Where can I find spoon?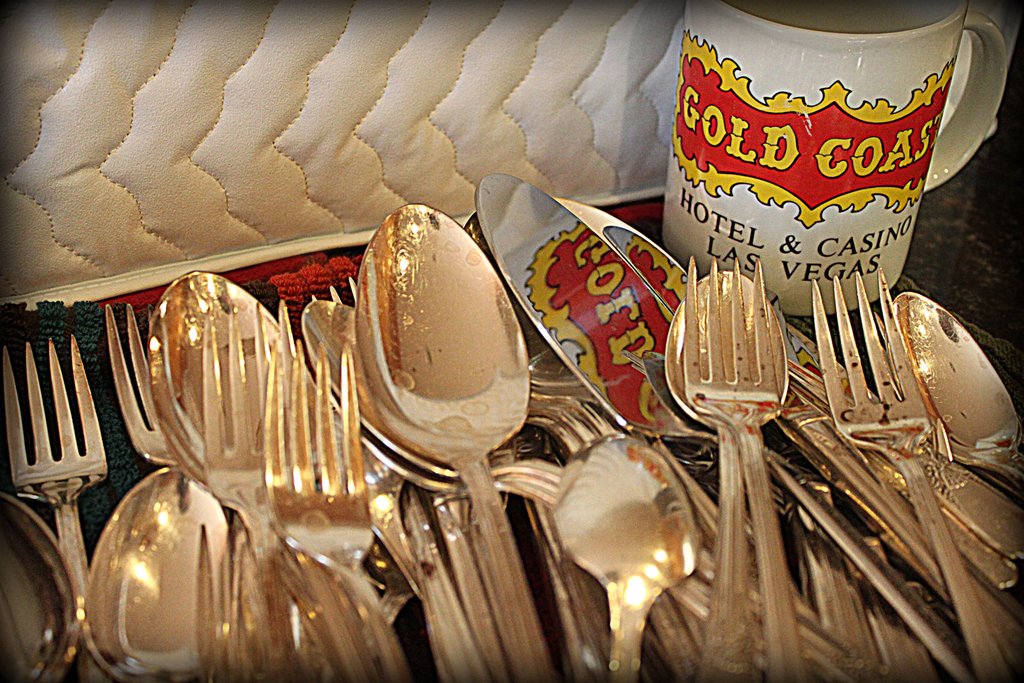
You can find it at (x1=892, y1=292, x2=1022, y2=496).
